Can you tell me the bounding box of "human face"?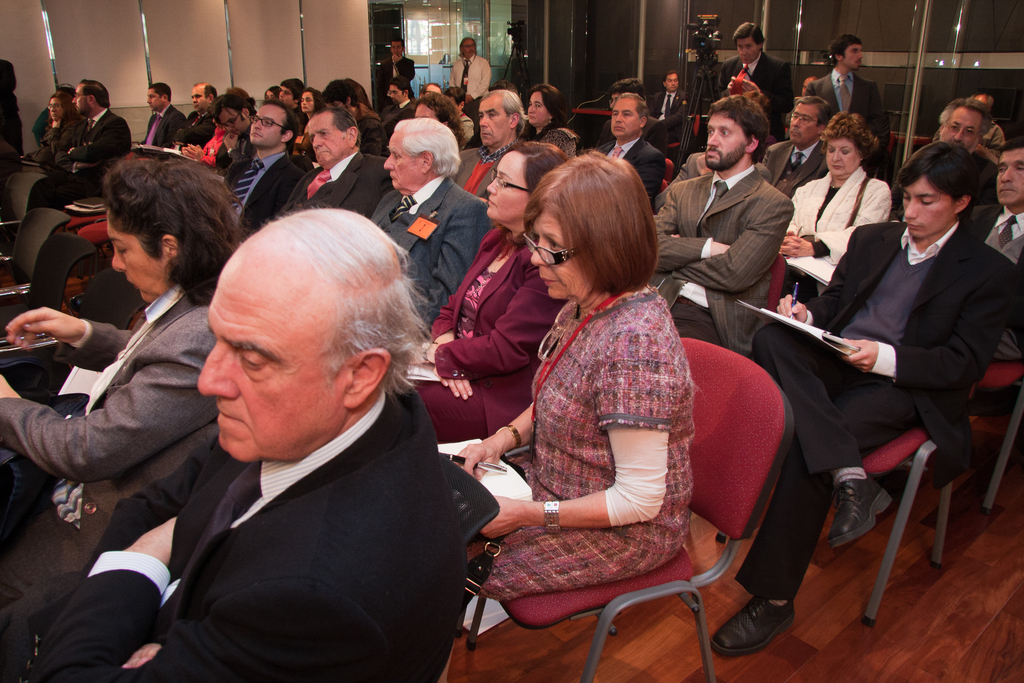
991,146,1023,209.
